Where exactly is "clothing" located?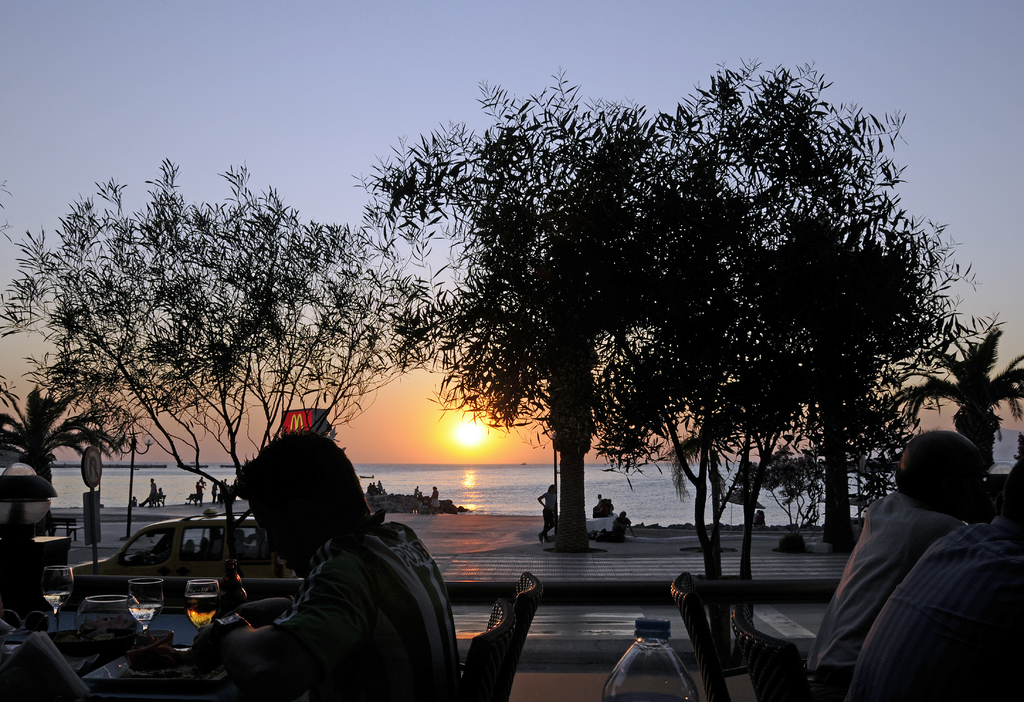
Its bounding box is x1=267, y1=516, x2=456, y2=701.
